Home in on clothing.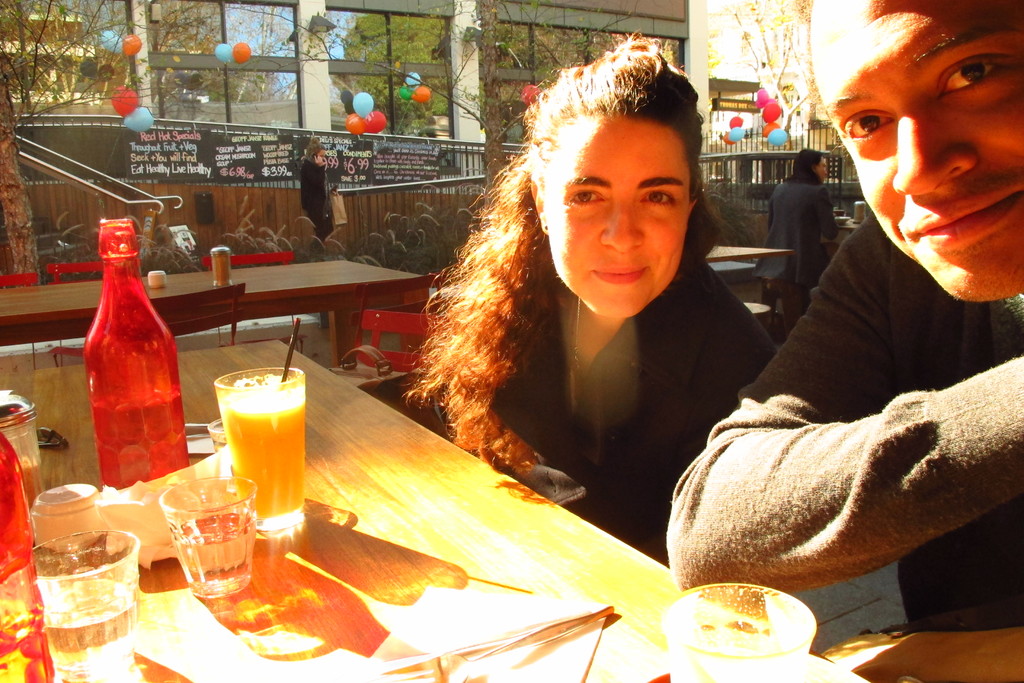
Homed in at select_region(298, 158, 334, 239).
